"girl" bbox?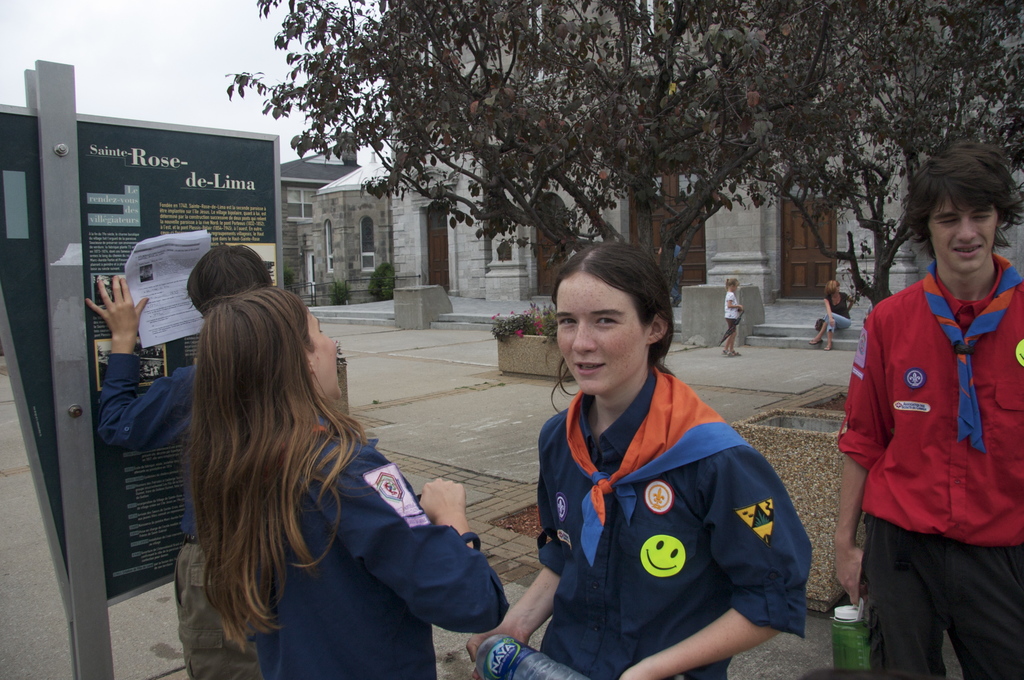
{"x1": 179, "y1": 280, "x2": 518, "y2": 679}
